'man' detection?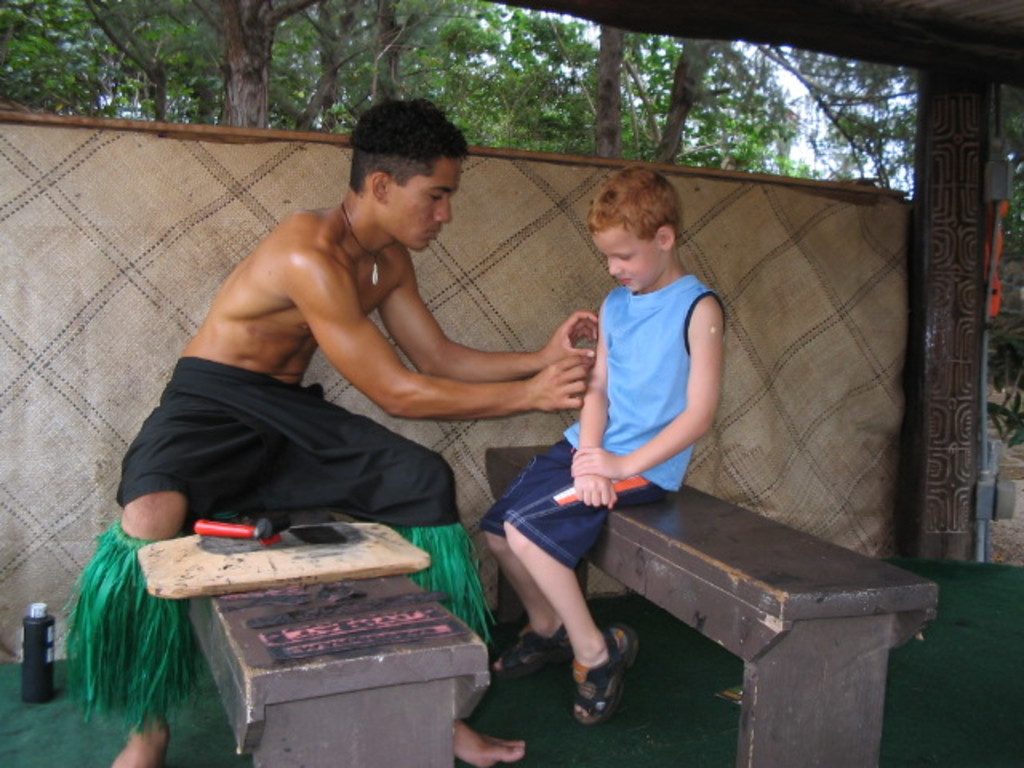
106/86/600/766
